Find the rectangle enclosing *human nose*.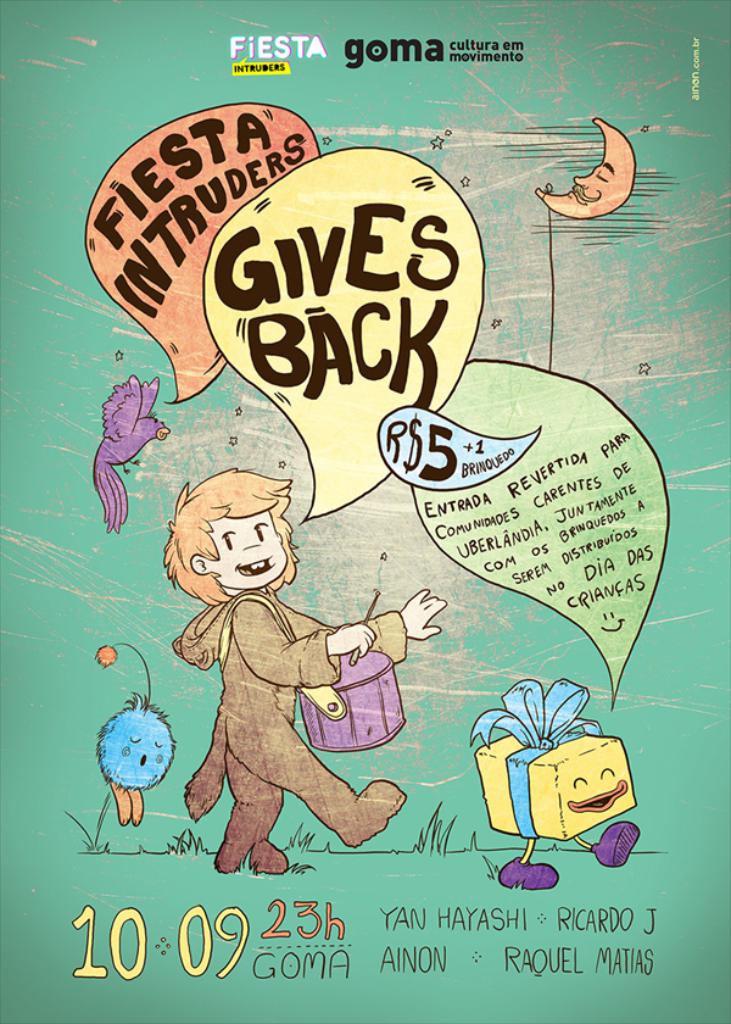
bbox=[239, 534, 262, 550].
